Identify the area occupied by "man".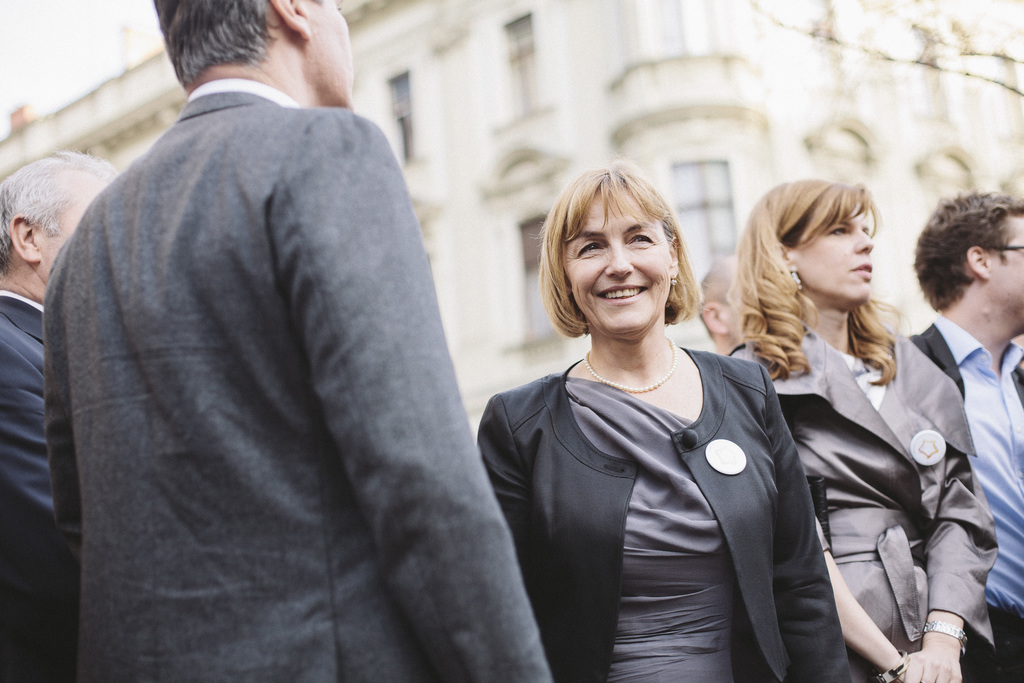
Area: x1=692, y1=254, x2=746, y2=360.
